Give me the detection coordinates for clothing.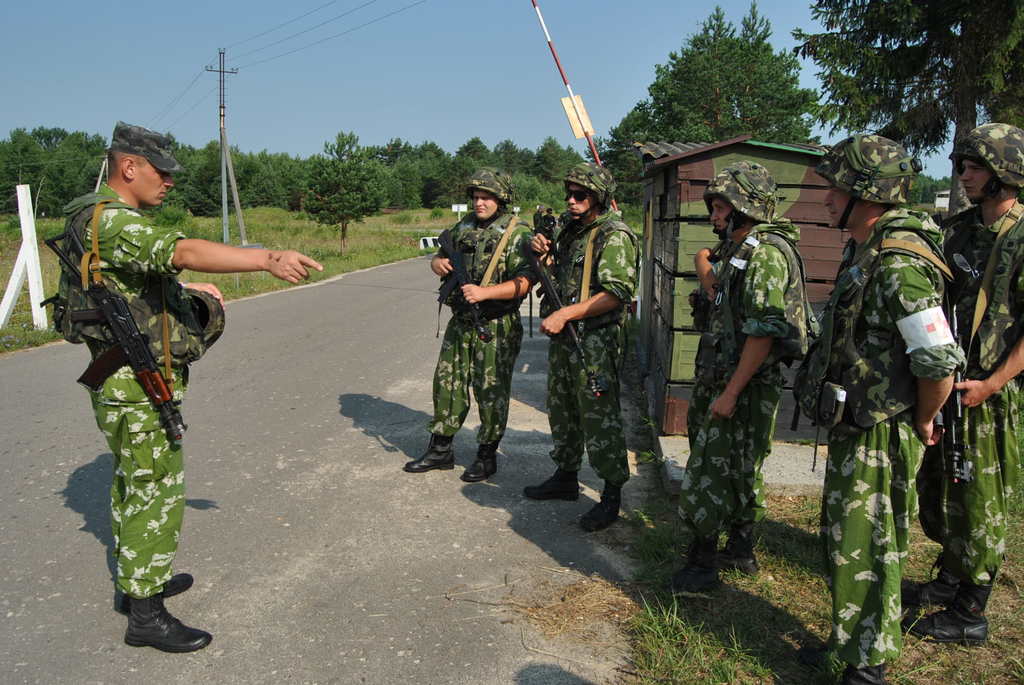
bbox=(934, 129, 1023, 582).
